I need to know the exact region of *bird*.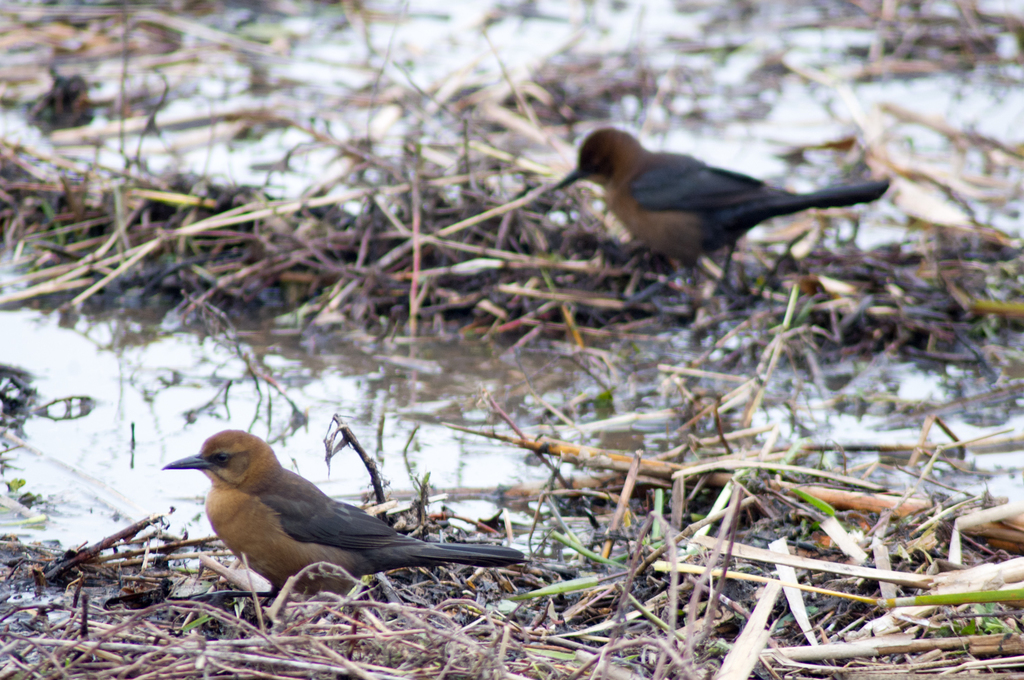
Region: 162 429 526 593.
